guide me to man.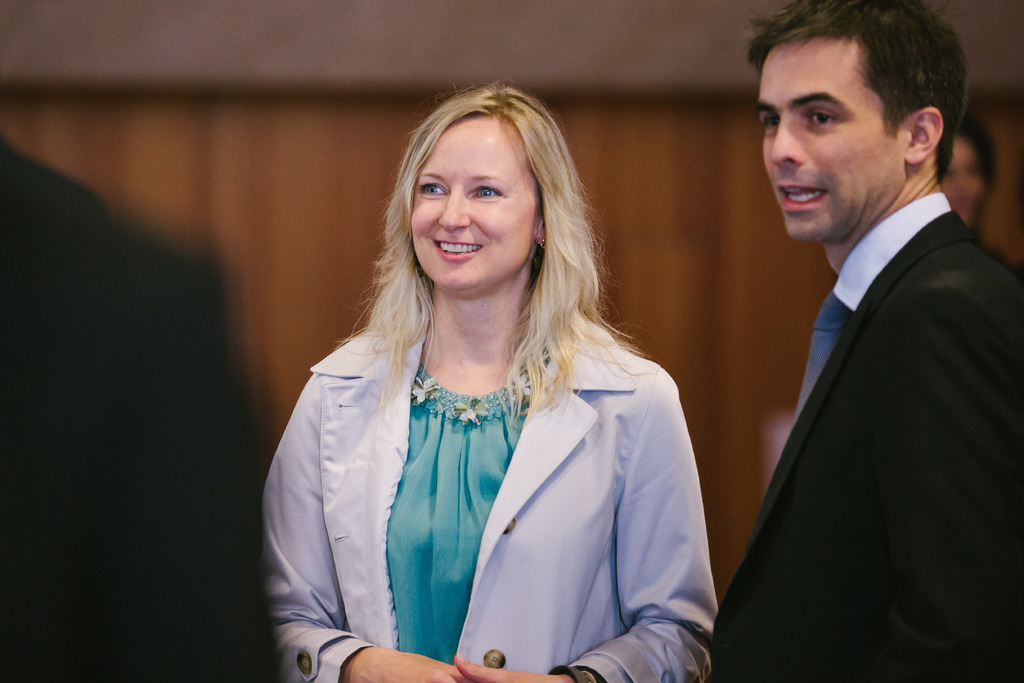
Guidance: Rect(700, 1, 1023, 671).
